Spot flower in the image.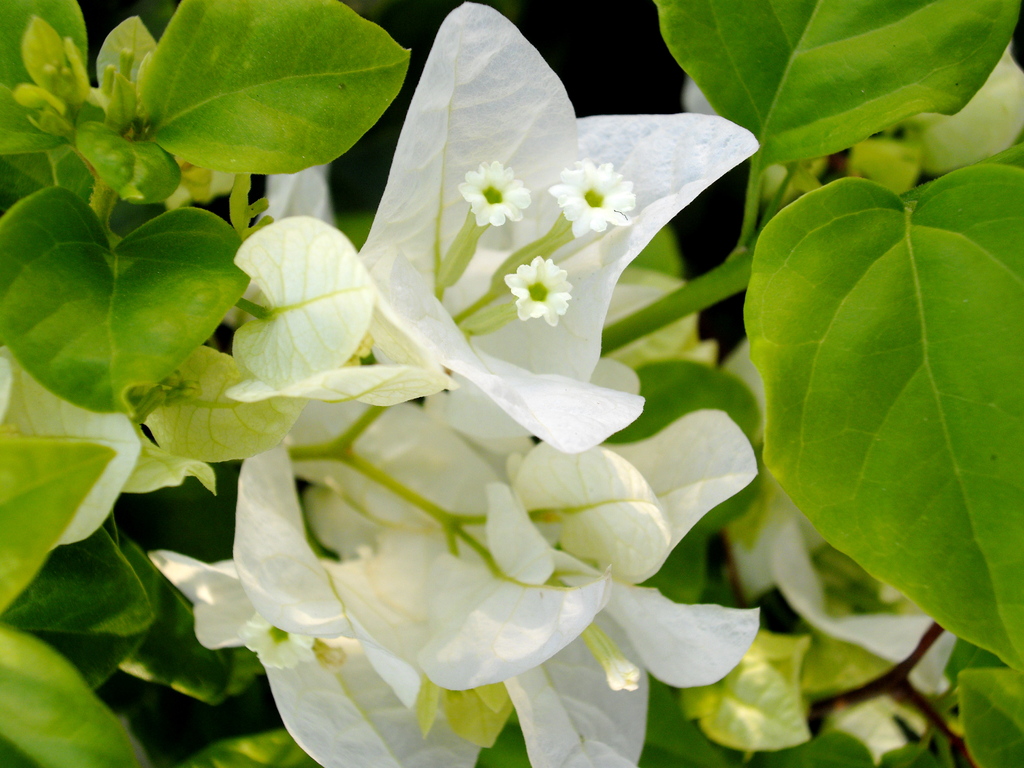
flower found at (348,35,702,449).
